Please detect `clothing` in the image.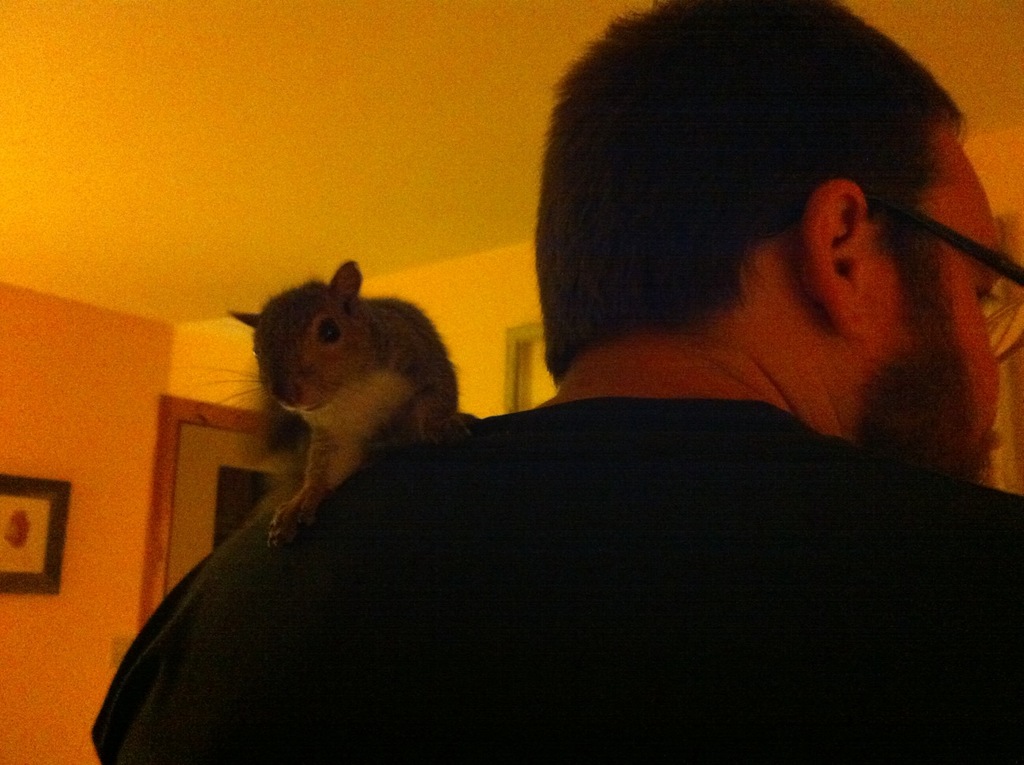
215:168:963:729.
